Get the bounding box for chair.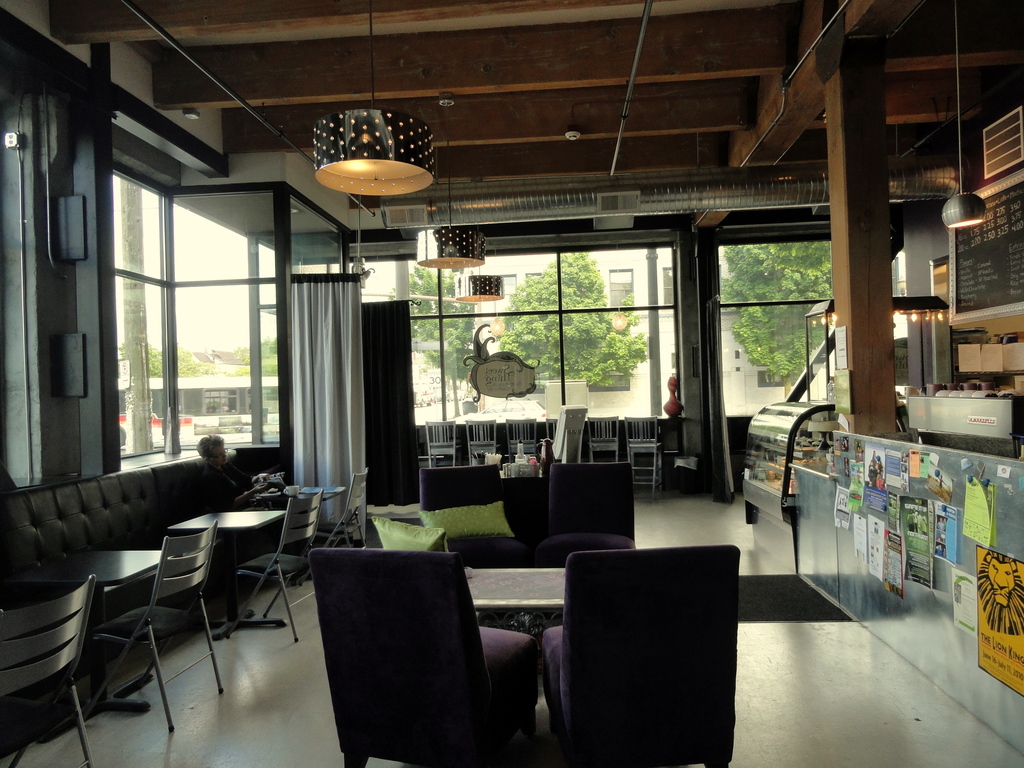
bbox(506, 416, 543, 462).
